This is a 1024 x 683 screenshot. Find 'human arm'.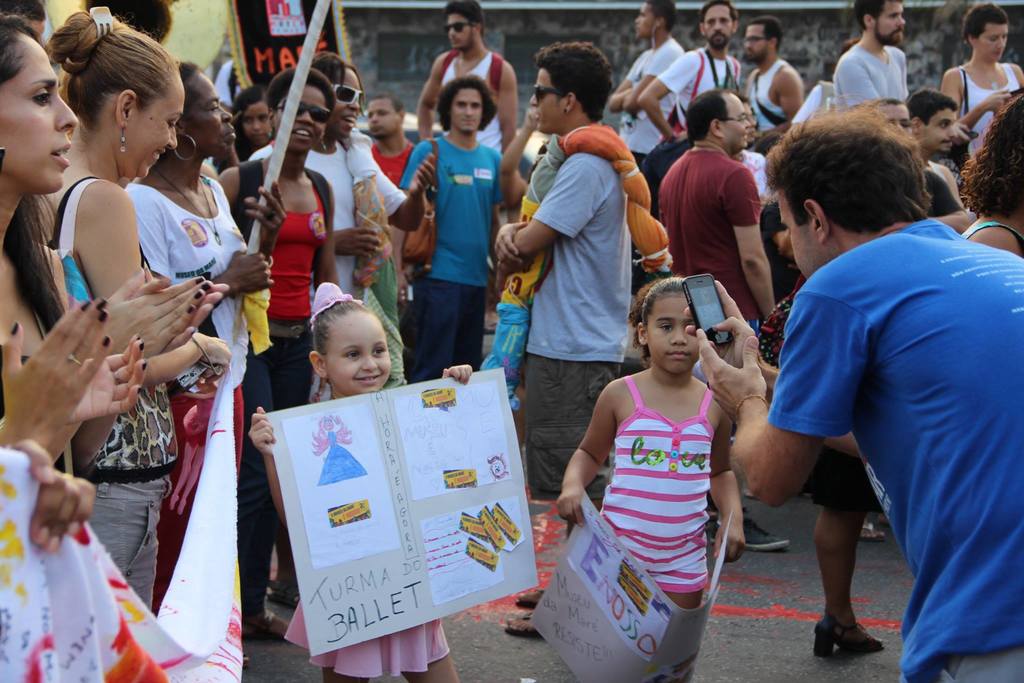
Bounding box: Rect(14, 442, 93, 557).
